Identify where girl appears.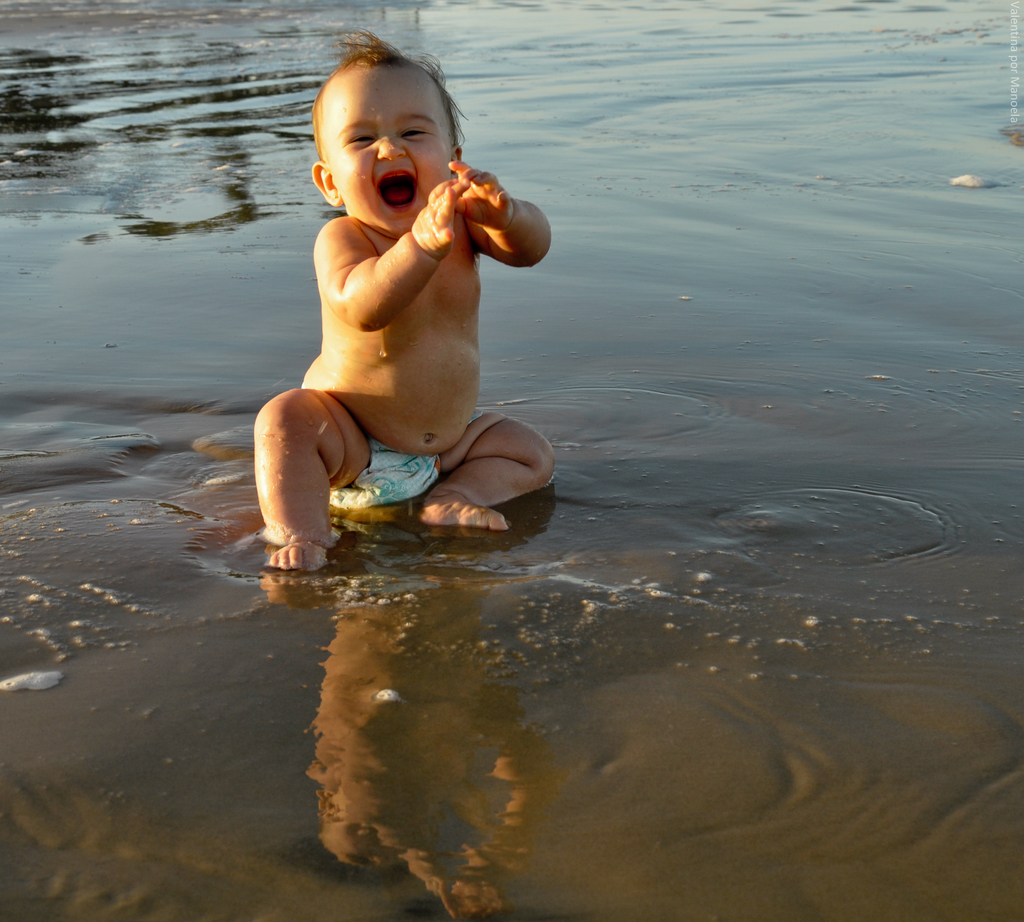
Appears at (223,56,577,594).
